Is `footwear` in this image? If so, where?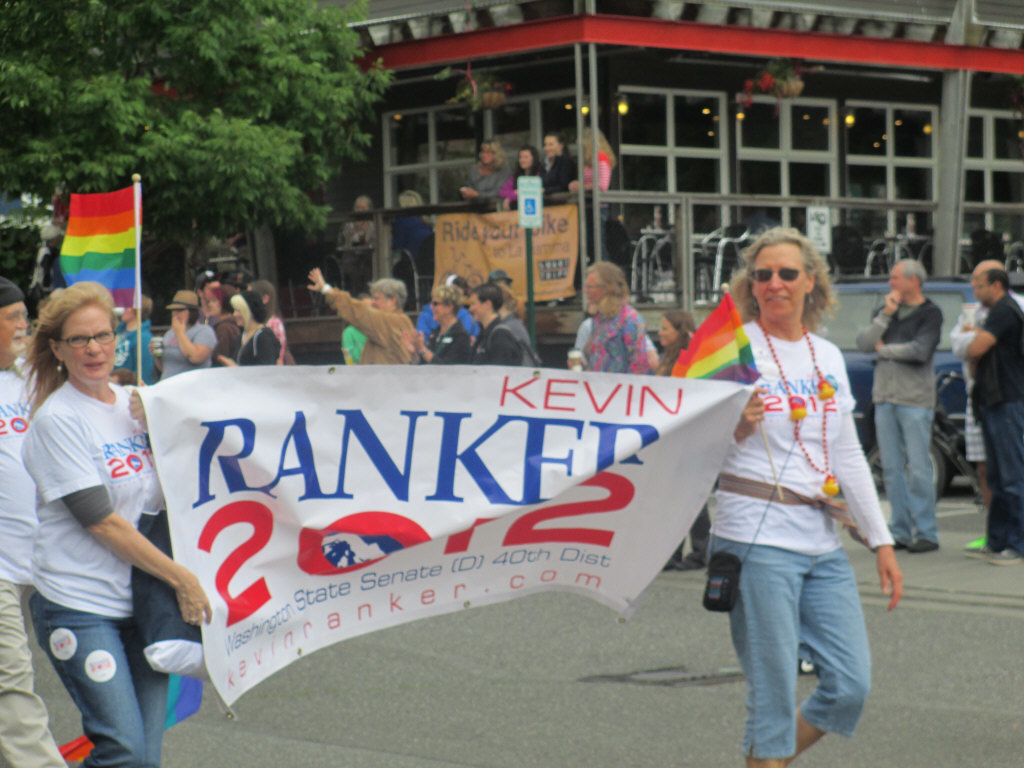
Yes, at BBox(991, 548, 1021, 564).
